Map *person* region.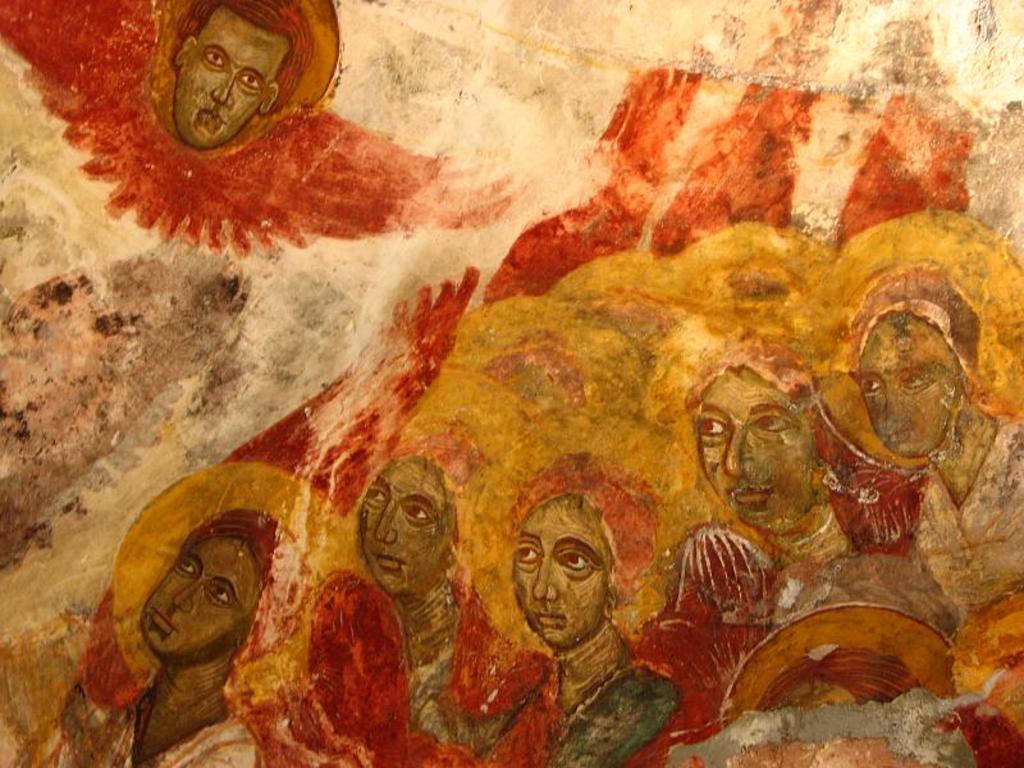
Mapped to bbox=(56, 270, 1023, 767).
